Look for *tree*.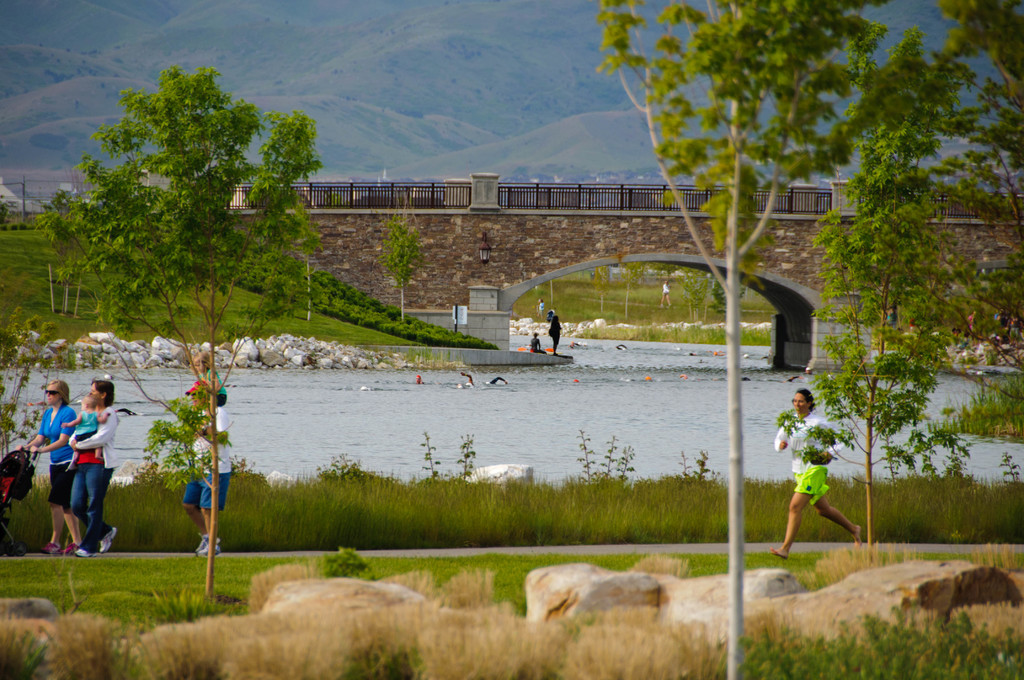
Found: crop(599, 0, 932, 679).
